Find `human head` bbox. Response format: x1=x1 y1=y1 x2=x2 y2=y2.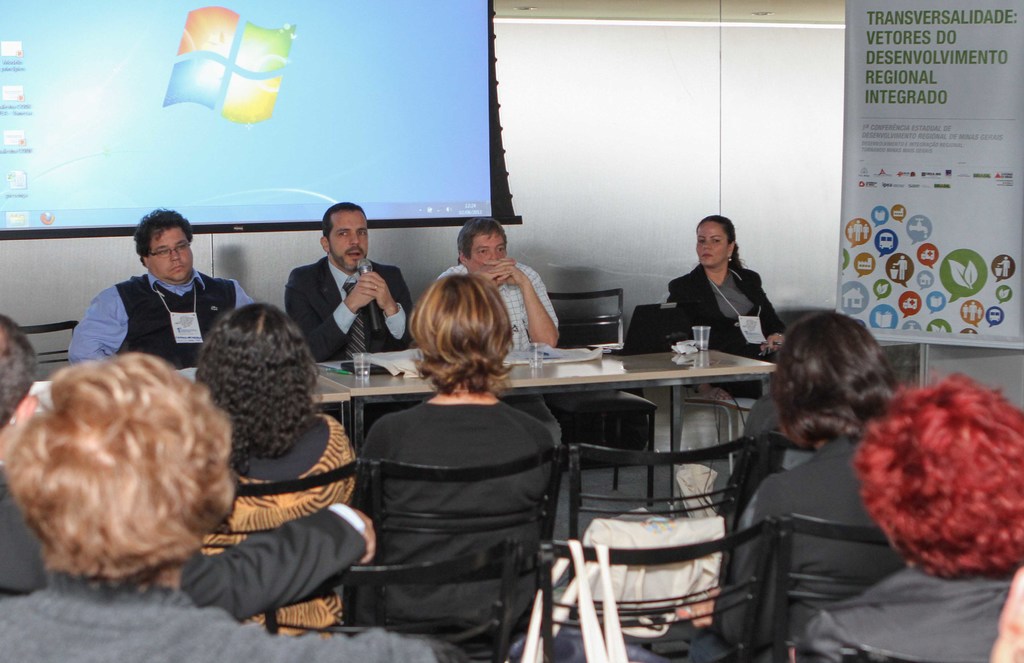
x1=0 y1=316 x2=42 y2=420.
